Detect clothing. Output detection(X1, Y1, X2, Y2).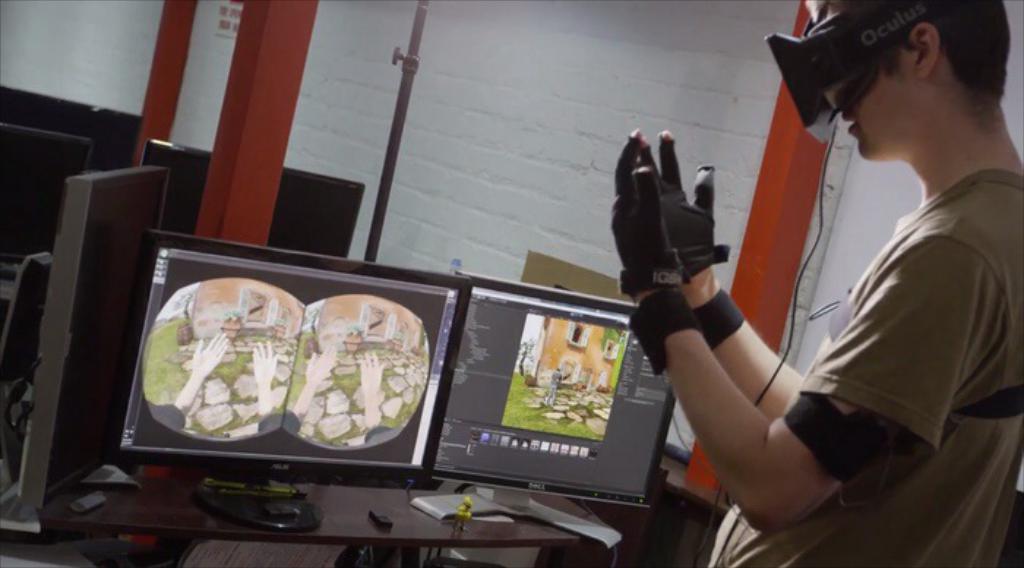
detection(708, 165, 1023, 567).
